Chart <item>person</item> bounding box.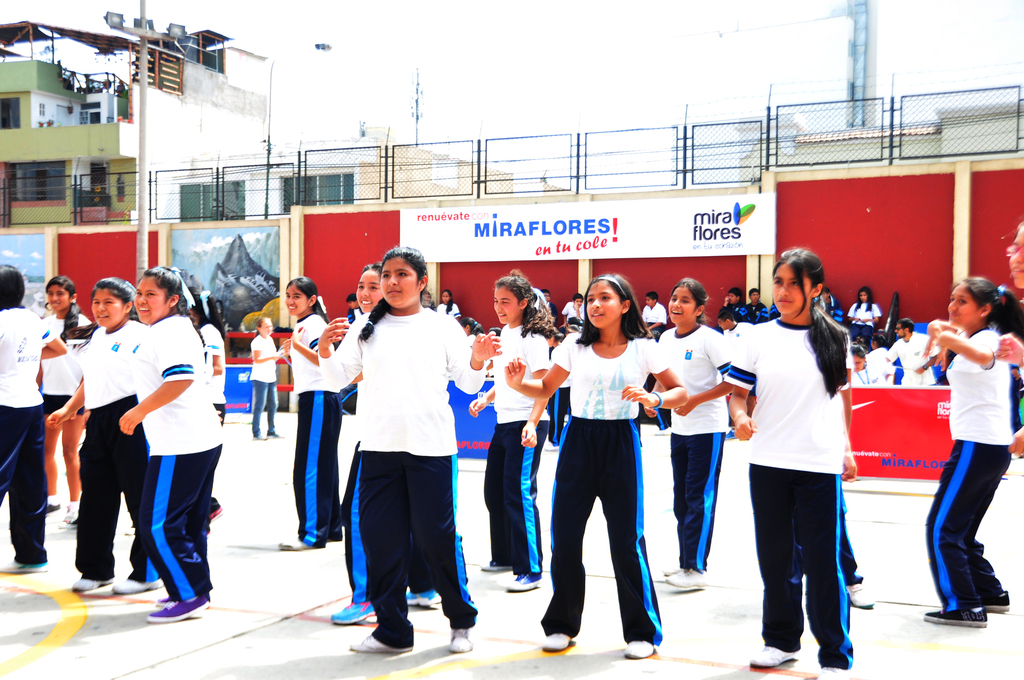
Charted: 467/276/559/591.
